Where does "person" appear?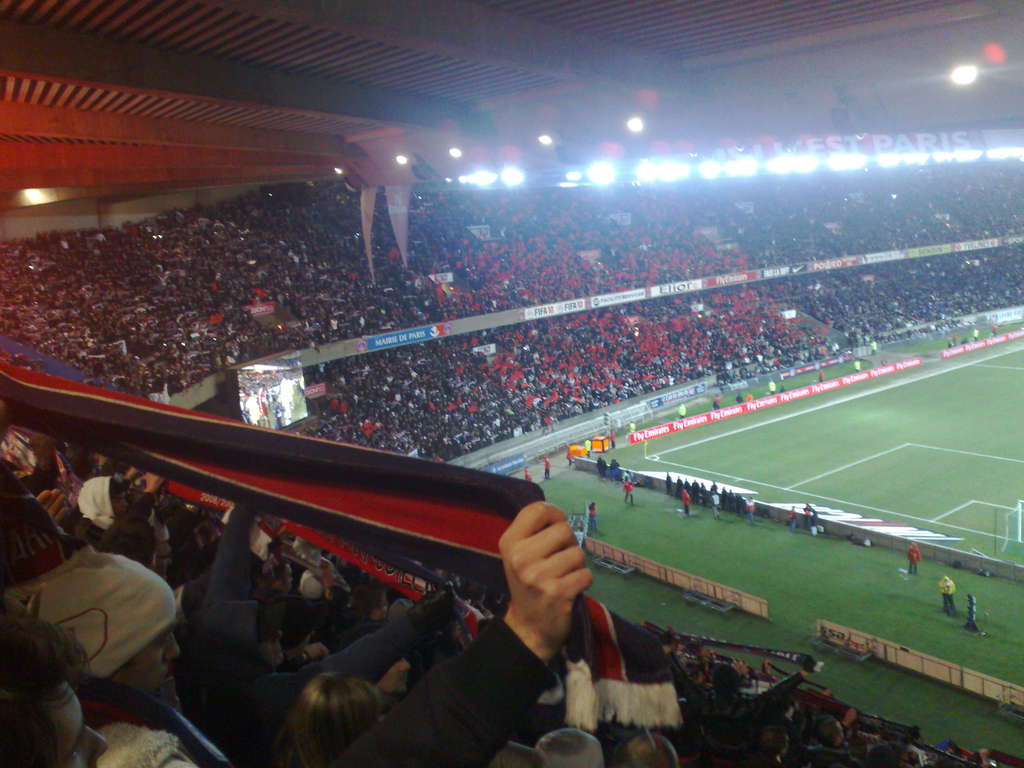
Appears at bbox(273, 672, 379, 767).
